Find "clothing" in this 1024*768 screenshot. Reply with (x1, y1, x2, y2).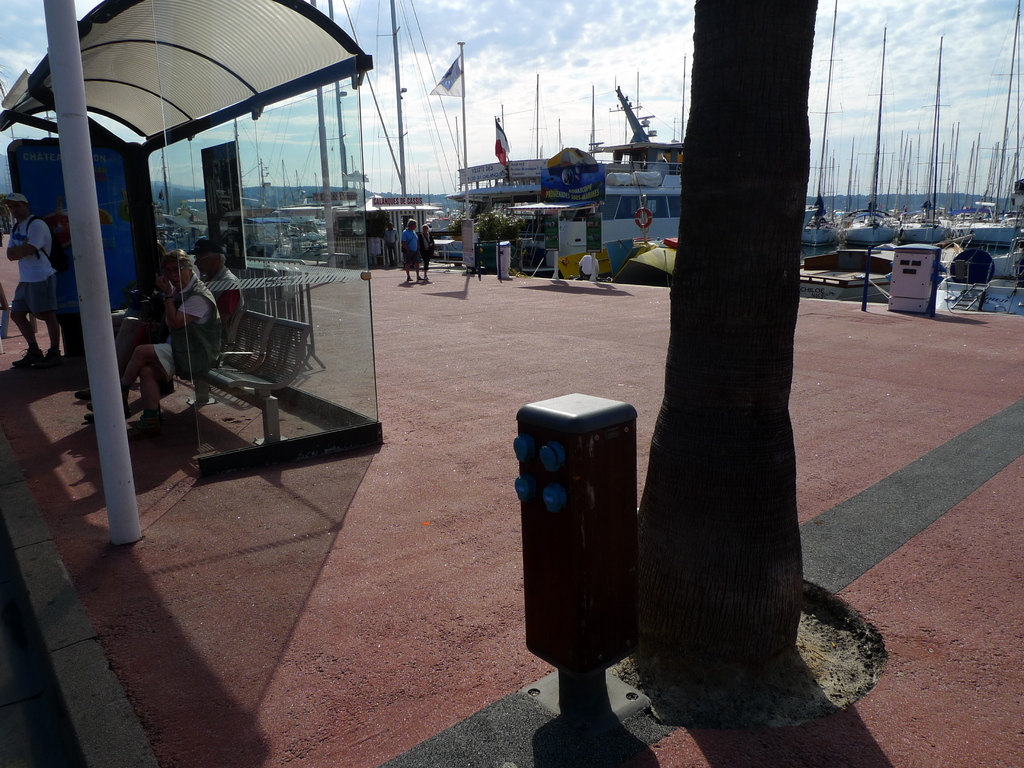
(150, 267, 225, 390).
